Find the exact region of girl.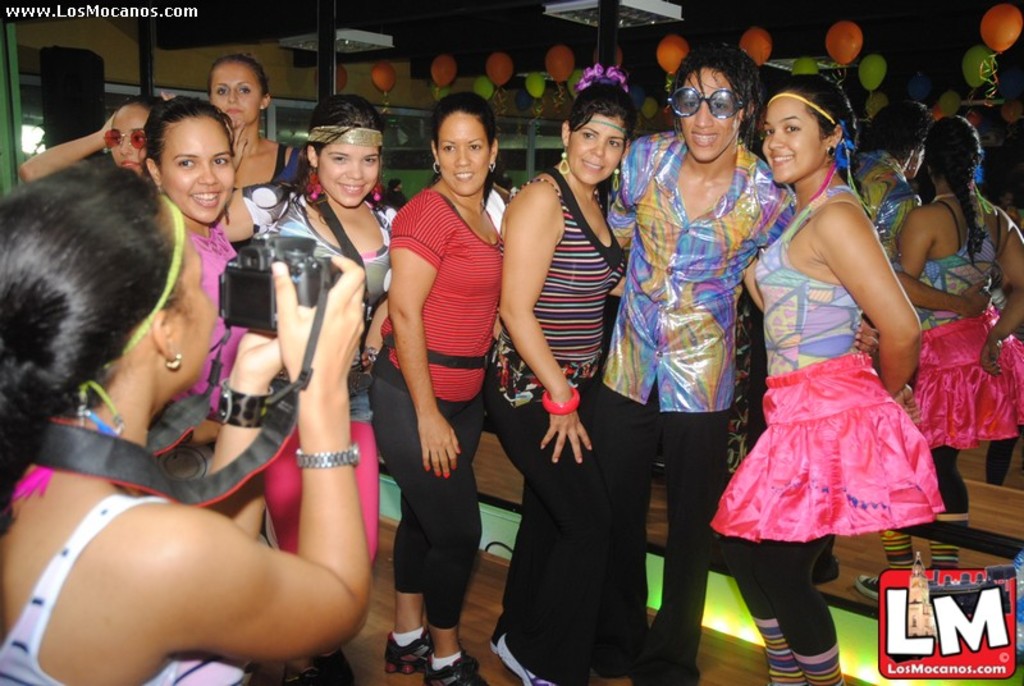
Exact region: (878, 116, 1023, 600).
